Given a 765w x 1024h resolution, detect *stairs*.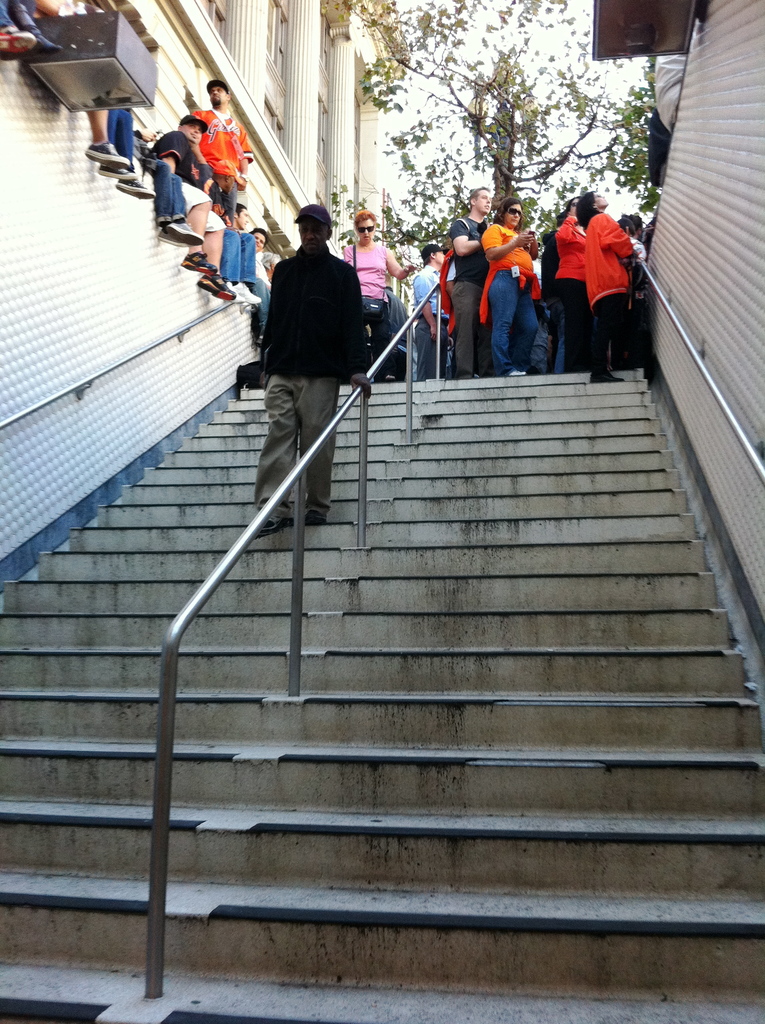
[left=0, top=364, right=764, bottom=1023].
